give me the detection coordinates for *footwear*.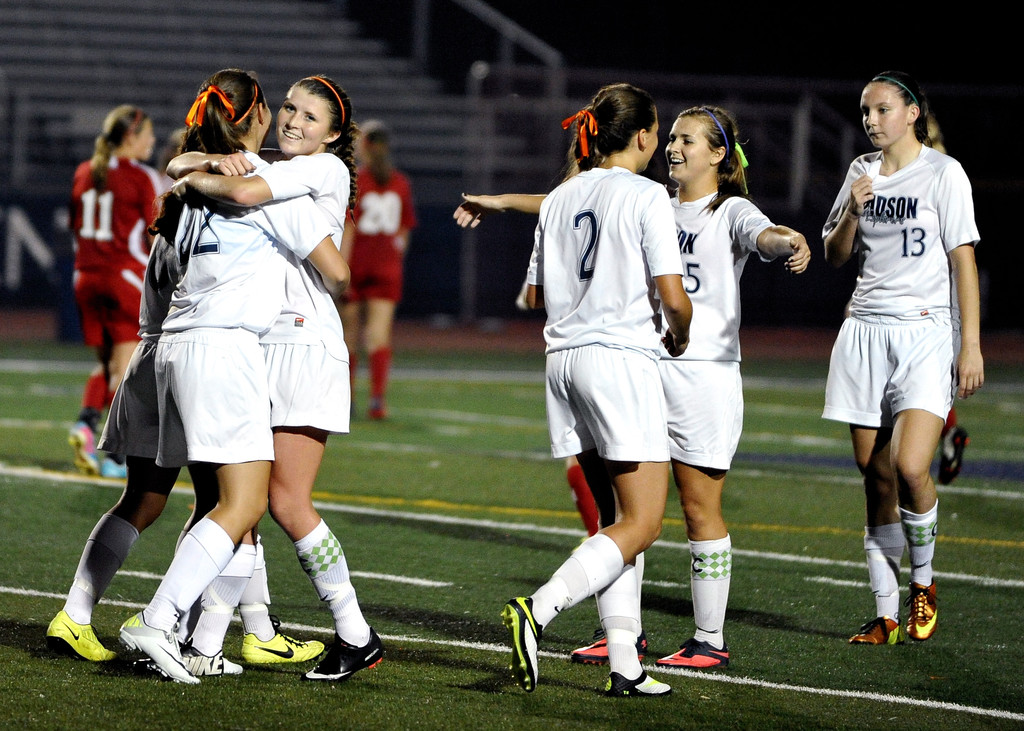
l=114, t=625, r=203, b=687.
